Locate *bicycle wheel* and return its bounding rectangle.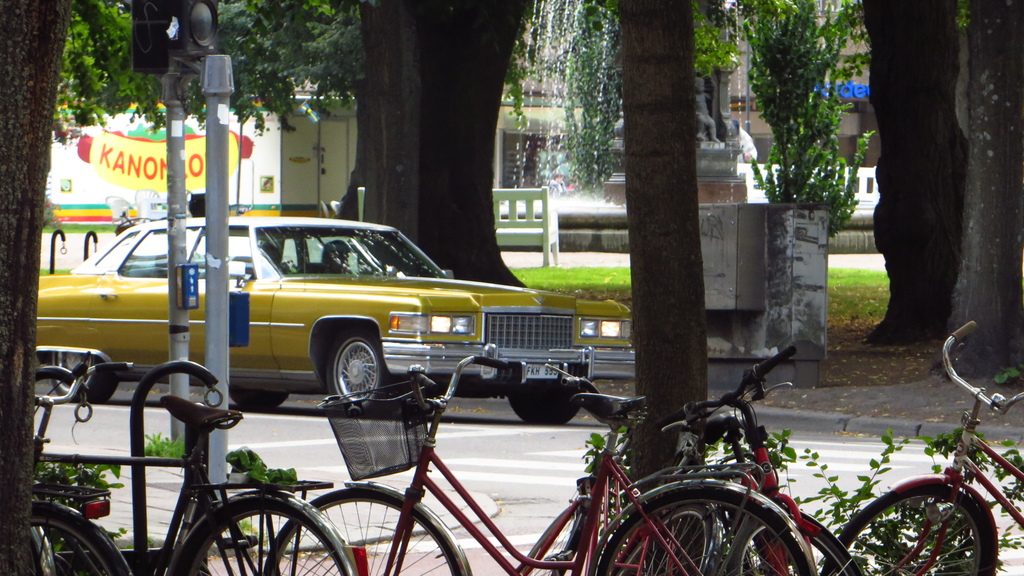
box=[28, 503, 127, 575].
